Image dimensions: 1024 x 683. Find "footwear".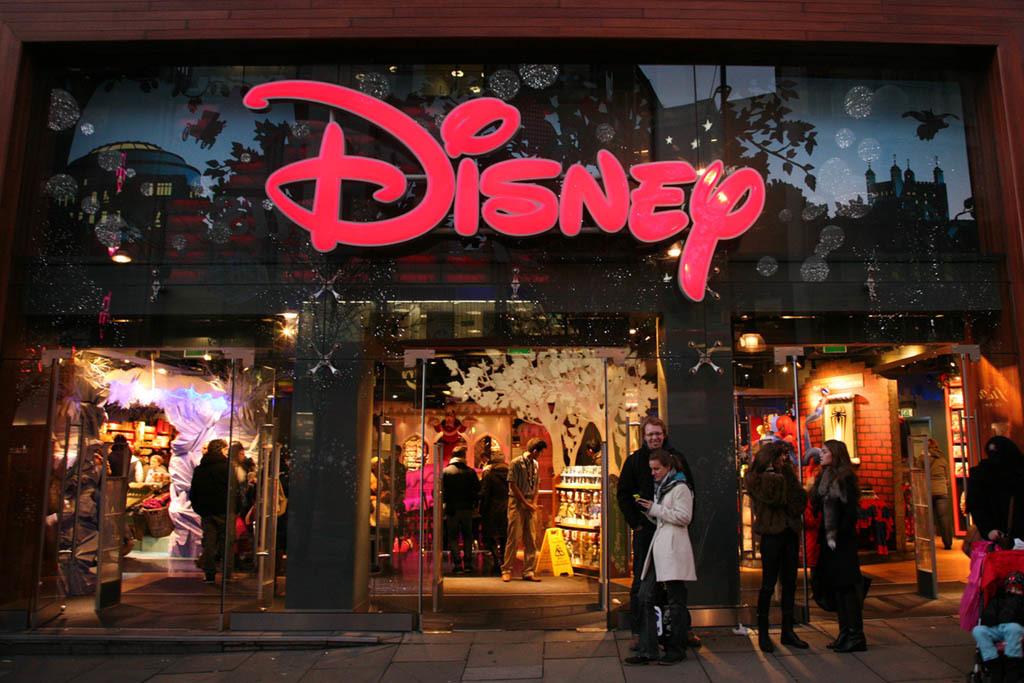
l=759, t=630, r=776, b=649.
